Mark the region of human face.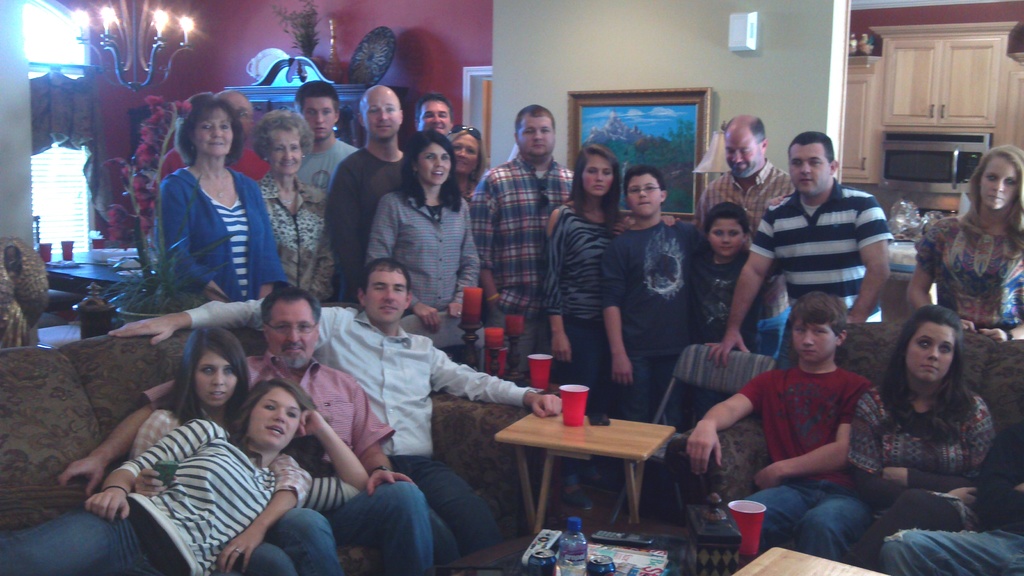
Region: 365/92/400/136.
